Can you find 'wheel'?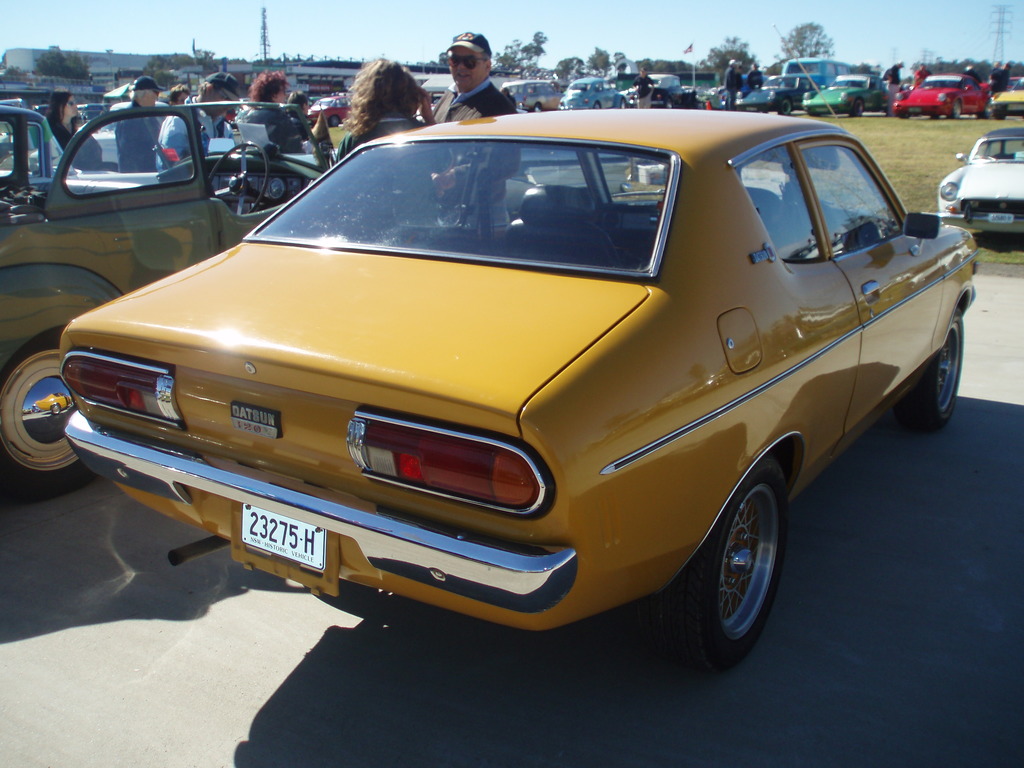
Yes, bounding box: BBox(896, 306, 965, 428).
